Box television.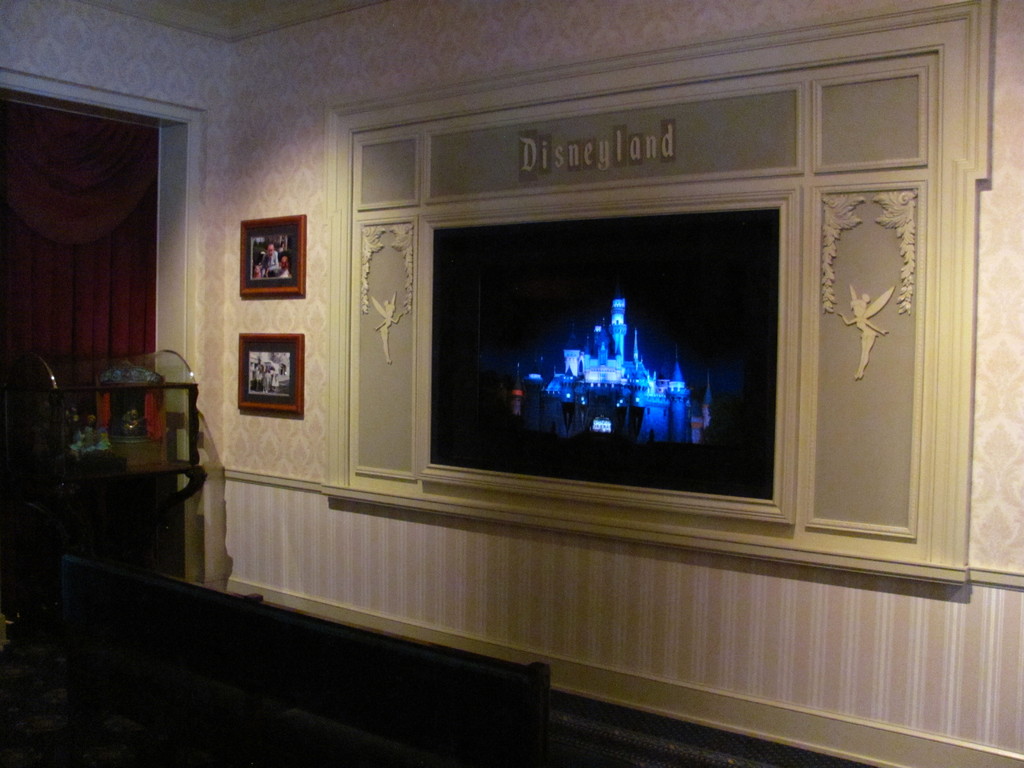
(x1=429, y1=209, x2=779, y2=500).
